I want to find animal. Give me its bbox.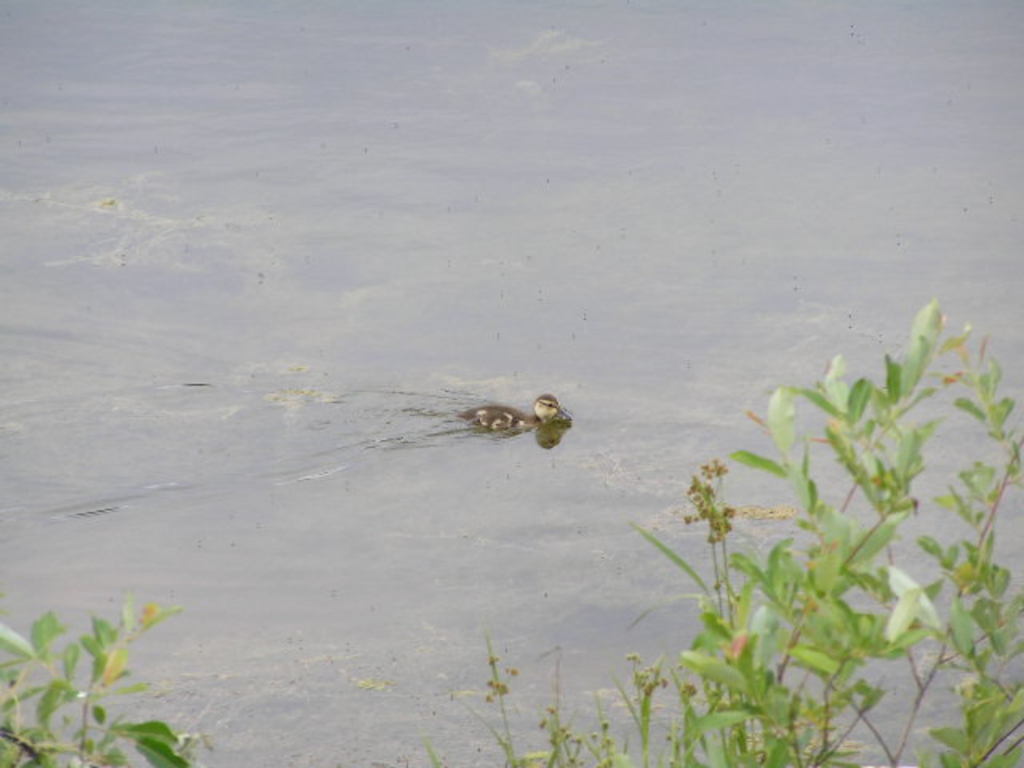
461, 394, 576, 434.
